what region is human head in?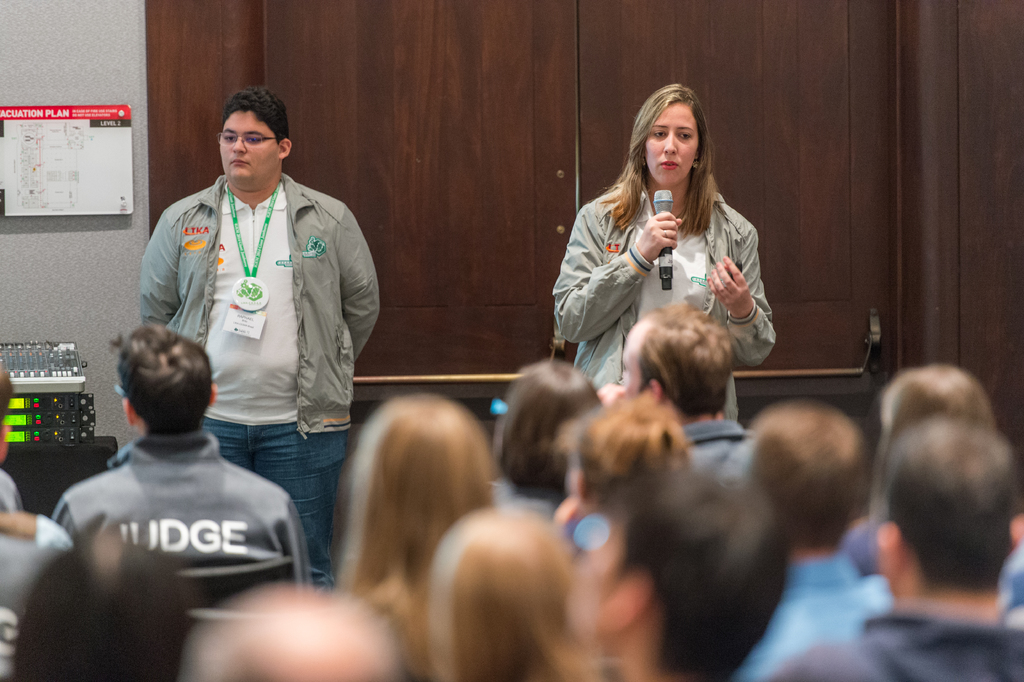
bbox(871, 409, 1023, 603).
